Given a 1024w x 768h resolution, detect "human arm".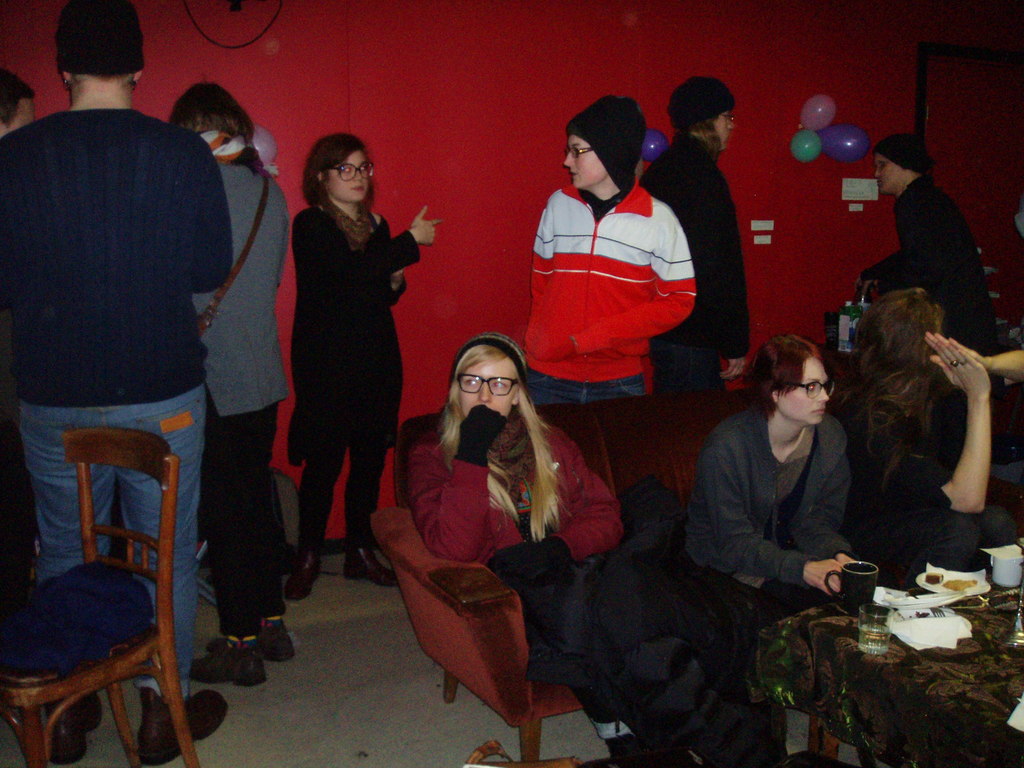
301/212/444/300.
